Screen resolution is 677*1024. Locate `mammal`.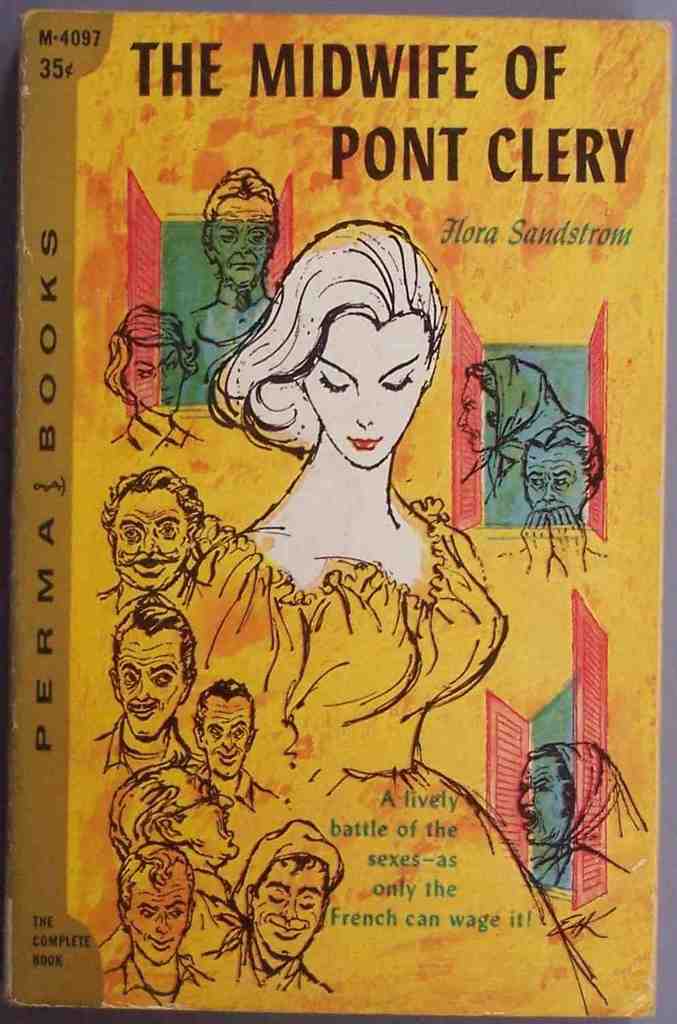
218 822 355 976.
